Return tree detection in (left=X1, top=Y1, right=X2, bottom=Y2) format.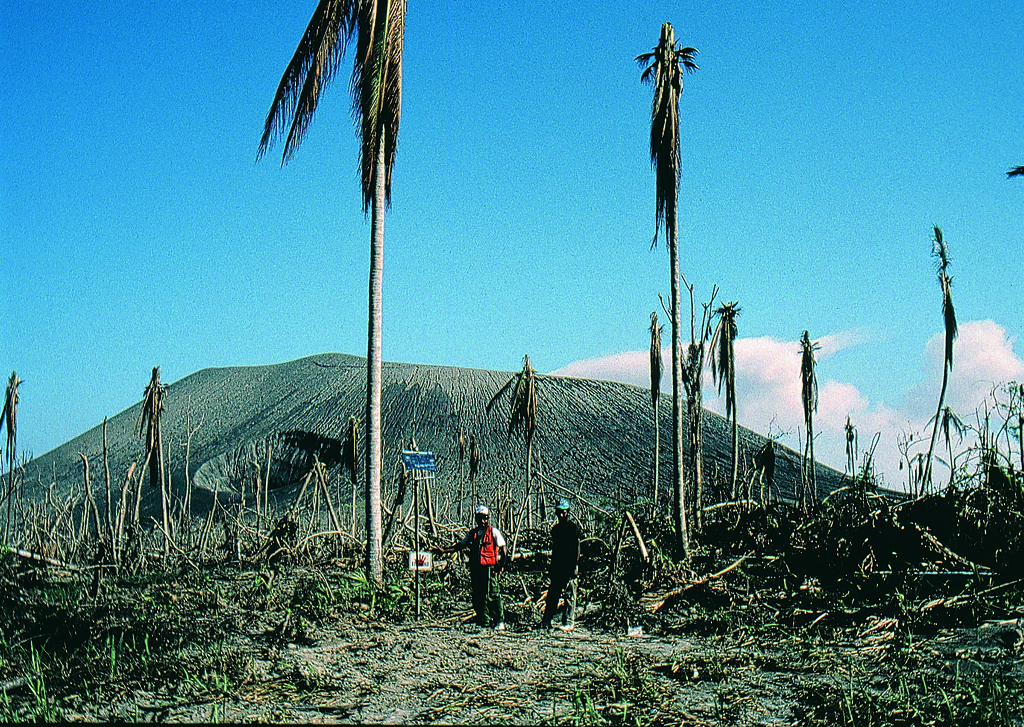
(left=649, top=271, right=715, bottom=523).
